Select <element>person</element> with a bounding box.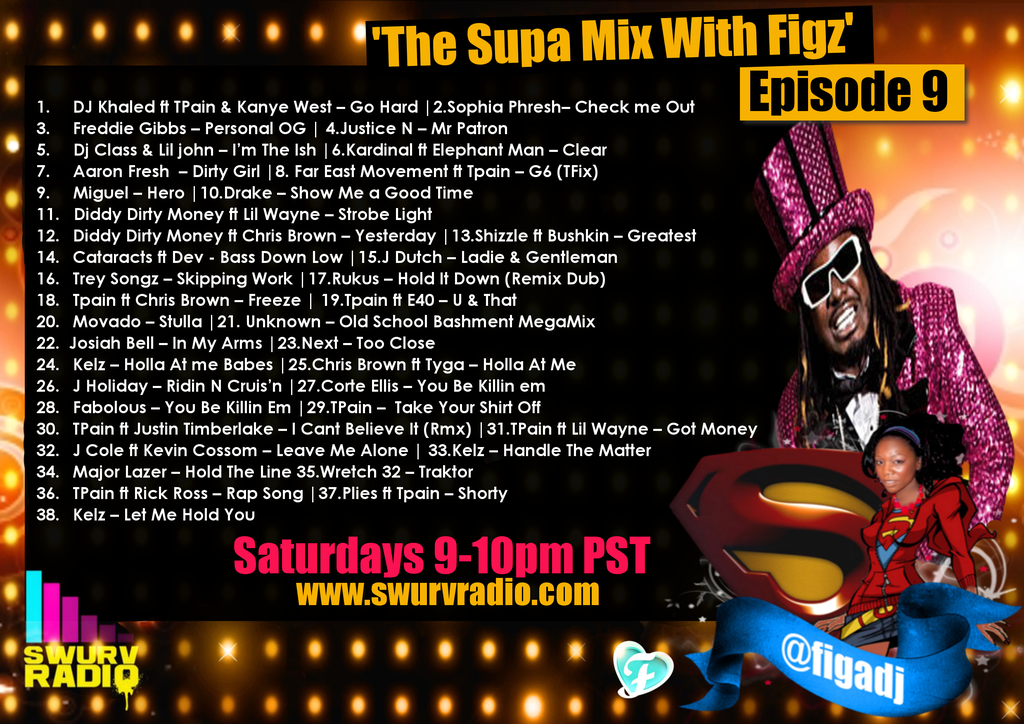
[767, 228, 1014, 565].
